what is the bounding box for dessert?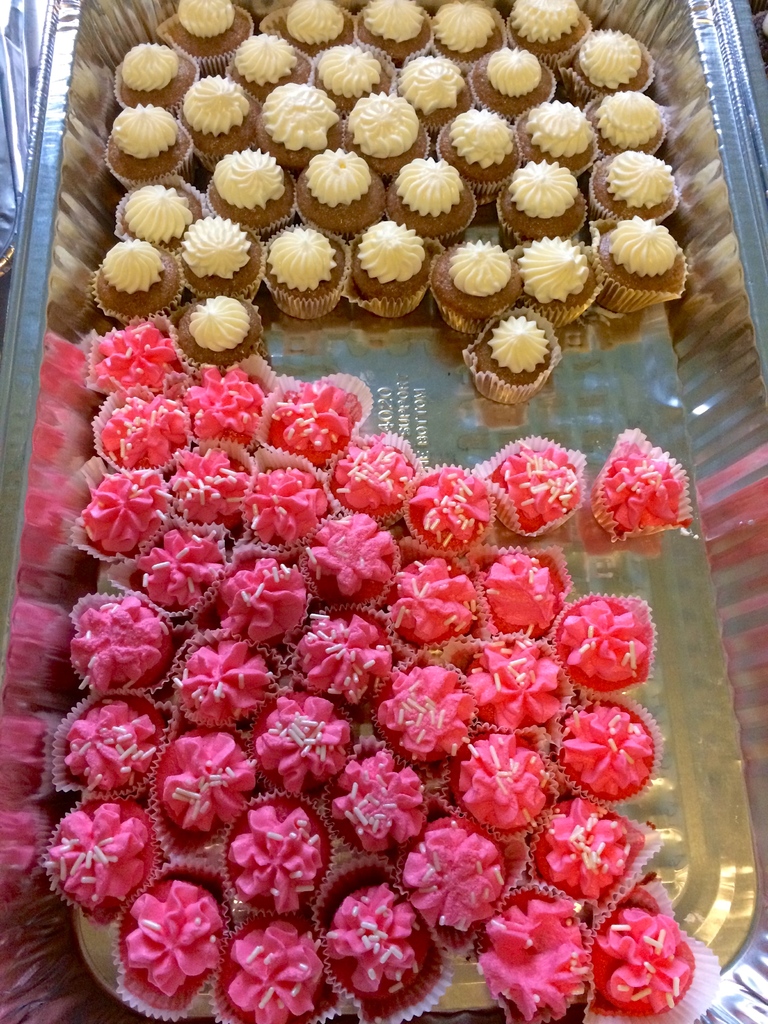
x1=443, y1=101, x2=511, y2=190.
